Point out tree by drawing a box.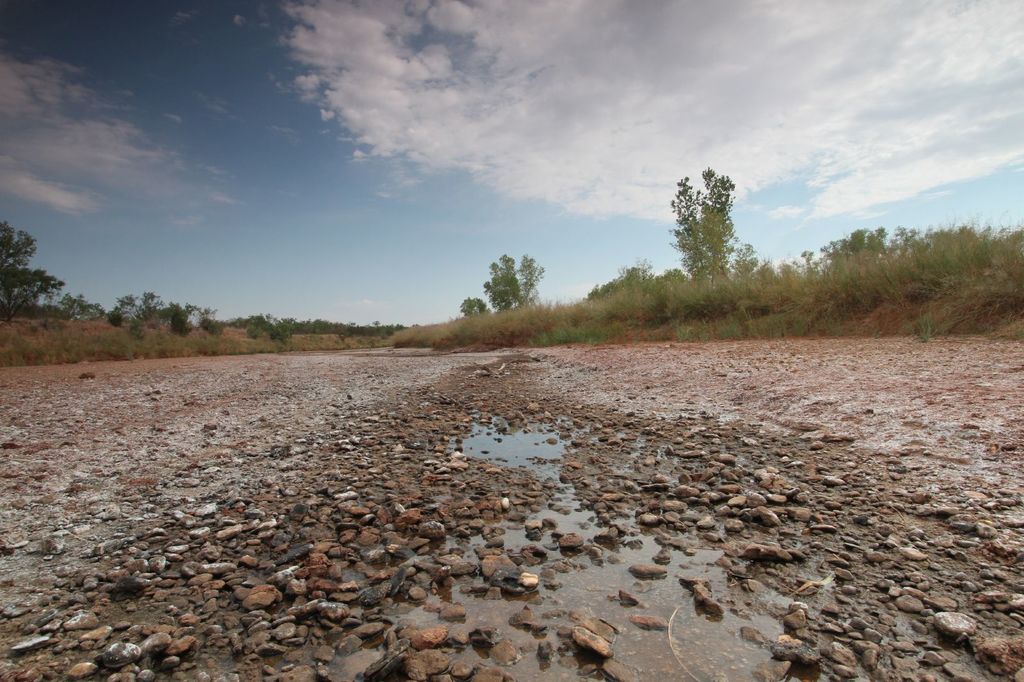
bbox=(0, 208, 108, 330).
